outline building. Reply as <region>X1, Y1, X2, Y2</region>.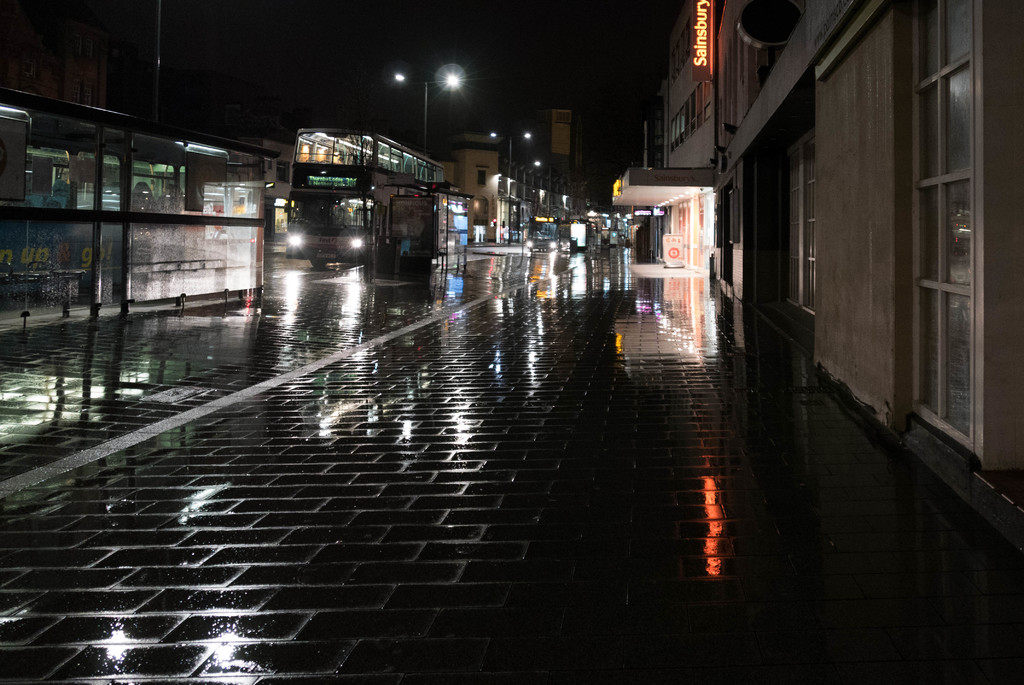
<region>706, 0, 1023, 475</region>.
